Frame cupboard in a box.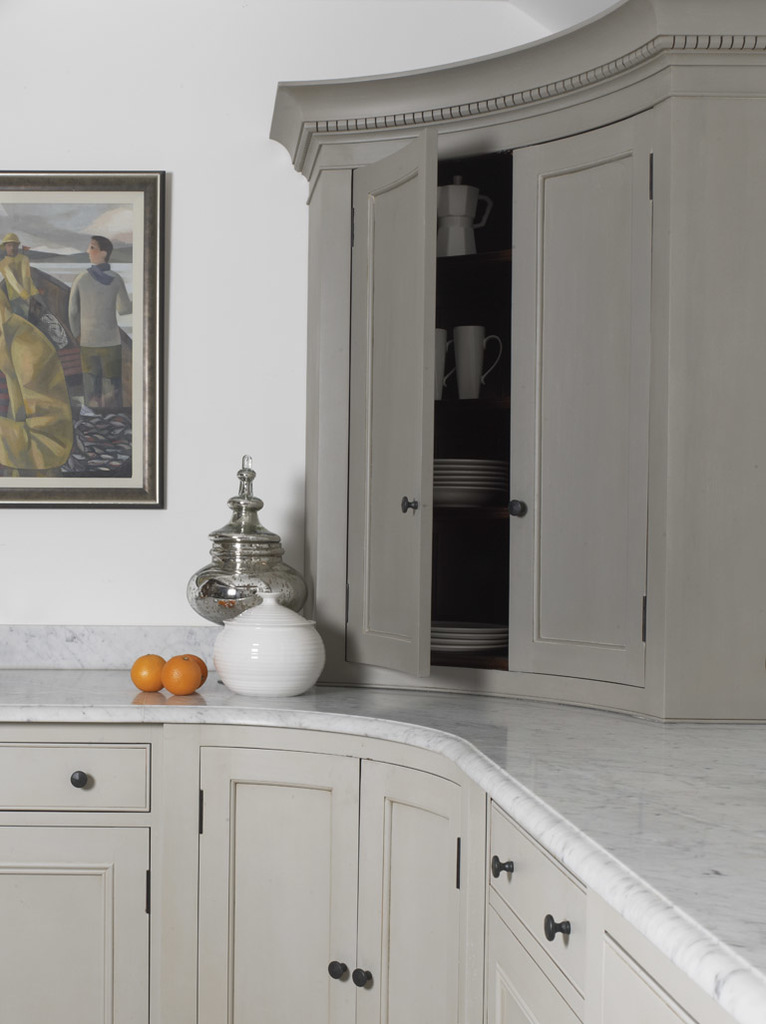
0:0:765:1023.
